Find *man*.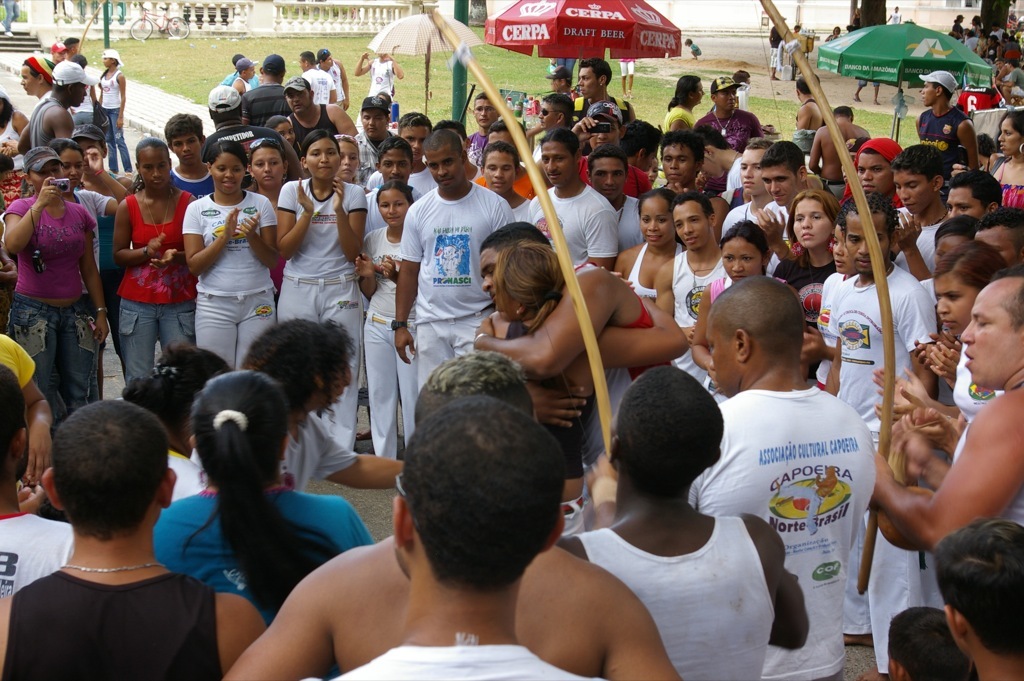
870/275/1023/556.
